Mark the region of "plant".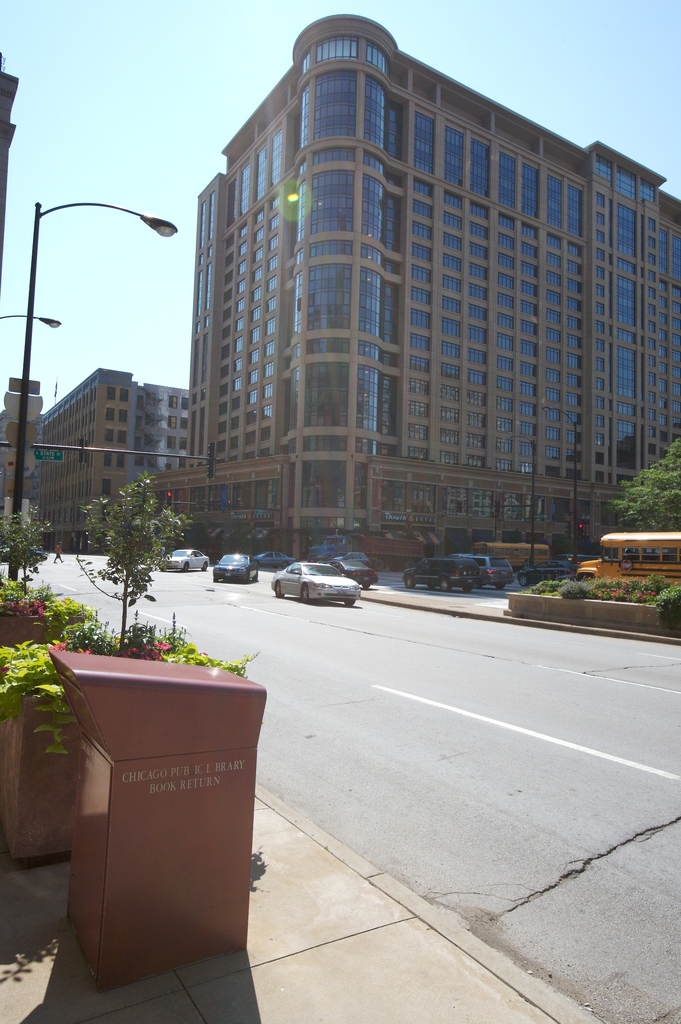
Region: (70, 451, 194, 654).
